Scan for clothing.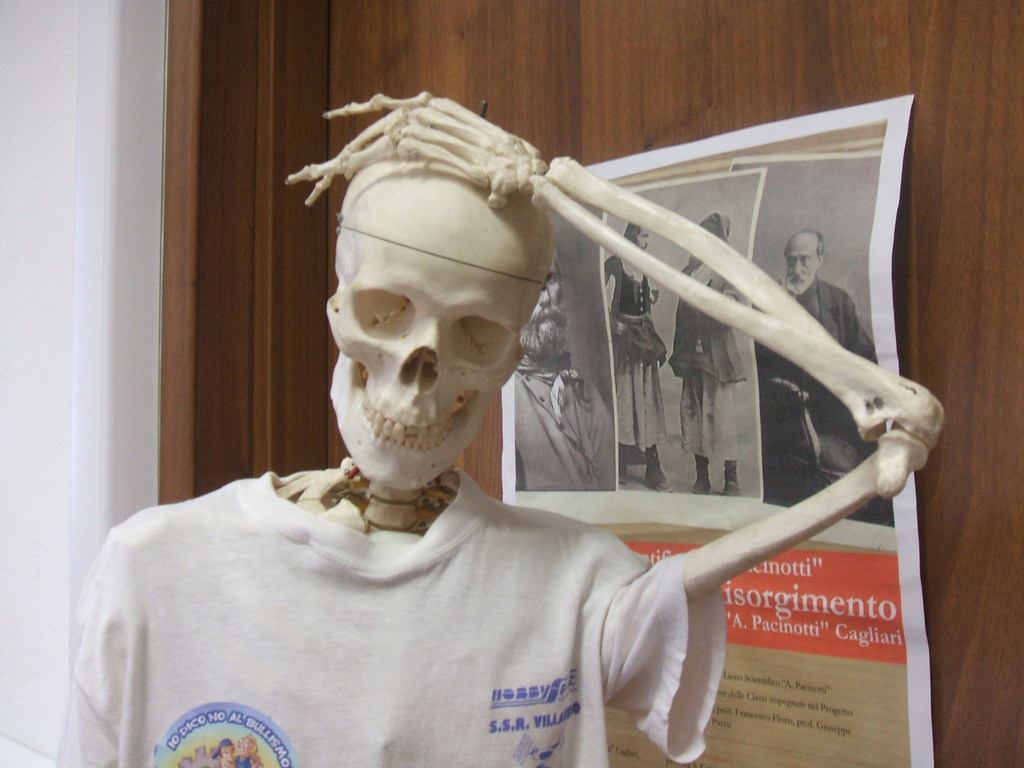
Scan result: <region>40, 410, 782, 760</region>.
